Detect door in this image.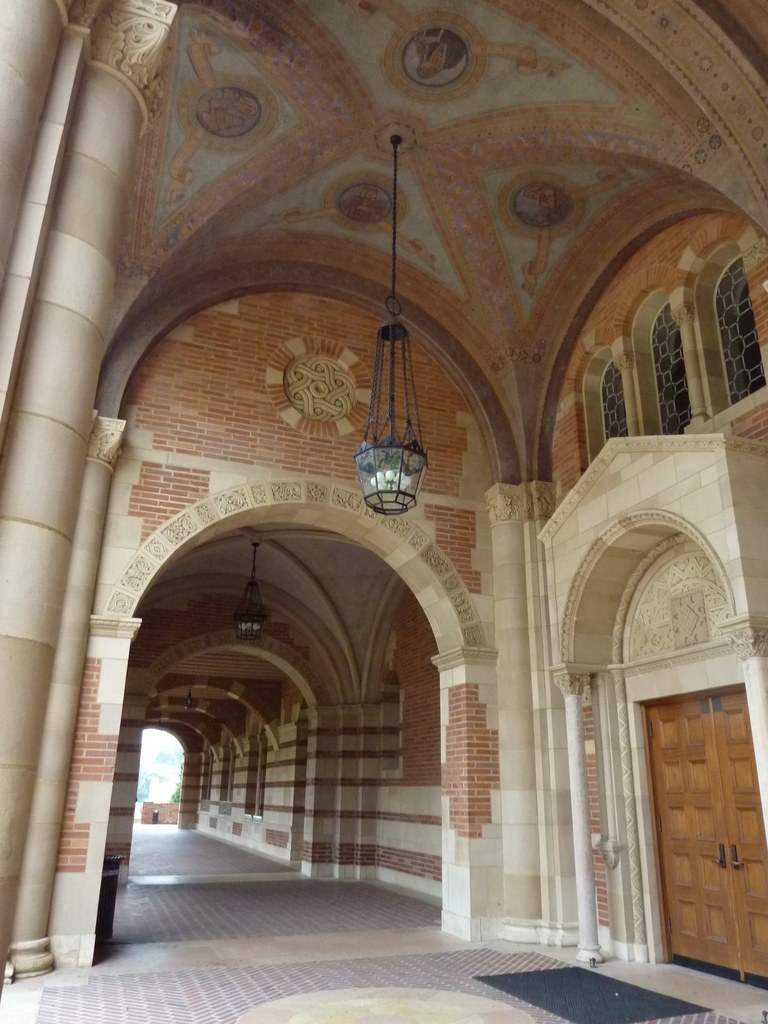
Detection: <region>632, 652, 753, 978</region>.
